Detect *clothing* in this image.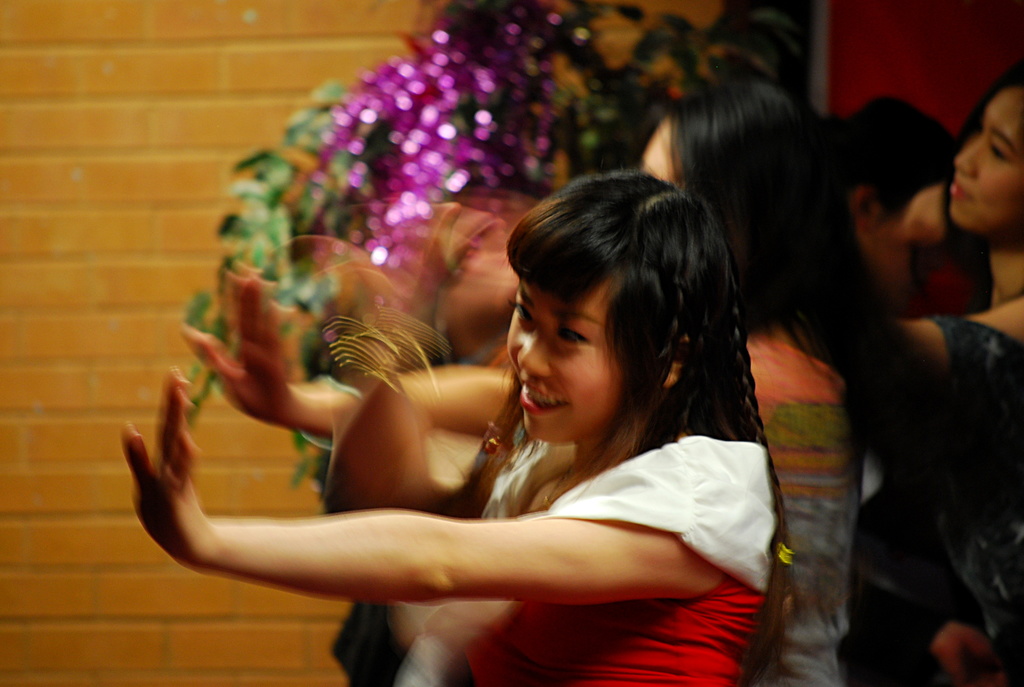
Detection: box=[430, 431, 786, 686].
